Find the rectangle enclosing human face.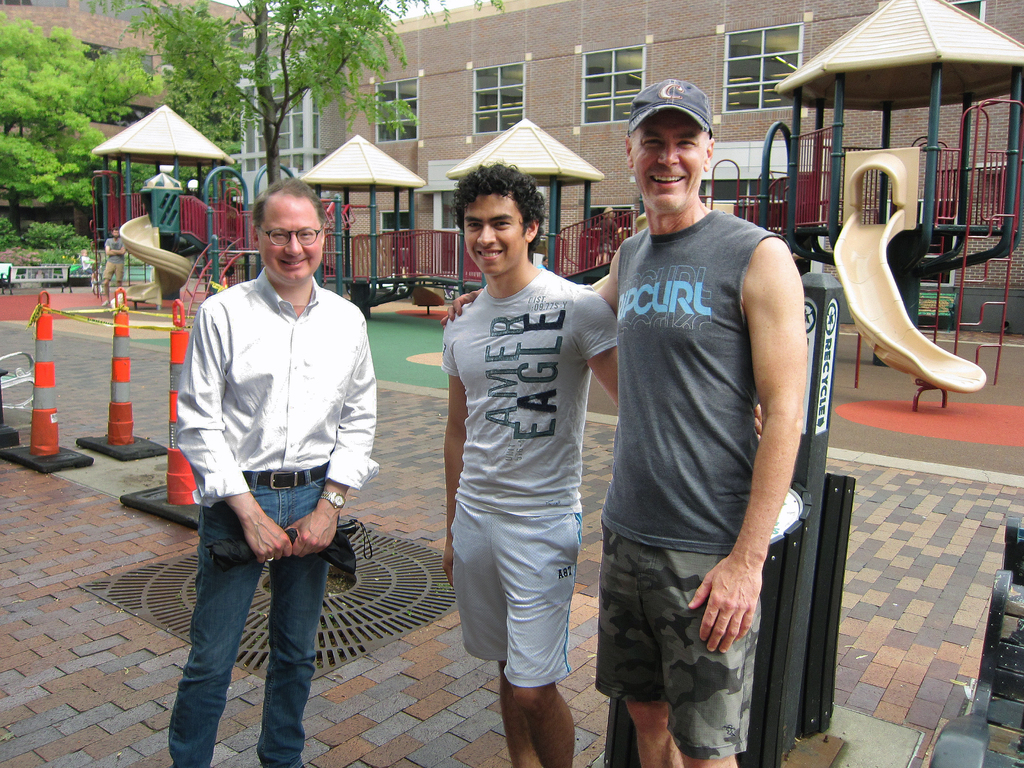
select_region(456, 193, 524, 280).
